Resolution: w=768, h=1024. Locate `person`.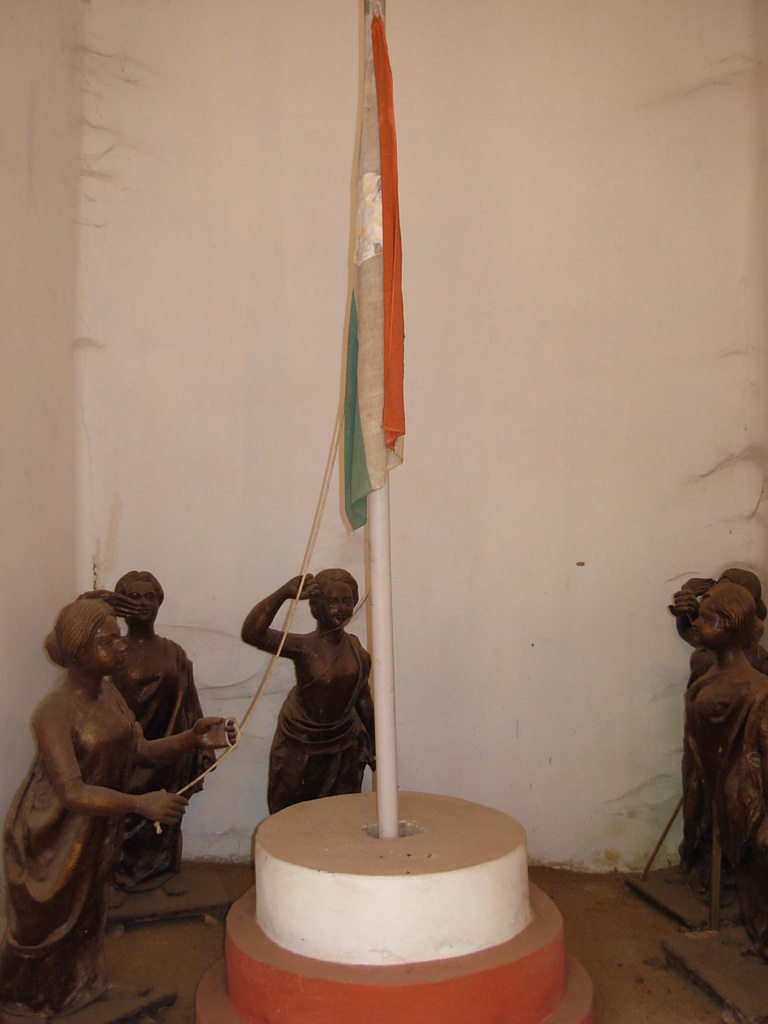
<region>72, 561, 221, 905</region>.
